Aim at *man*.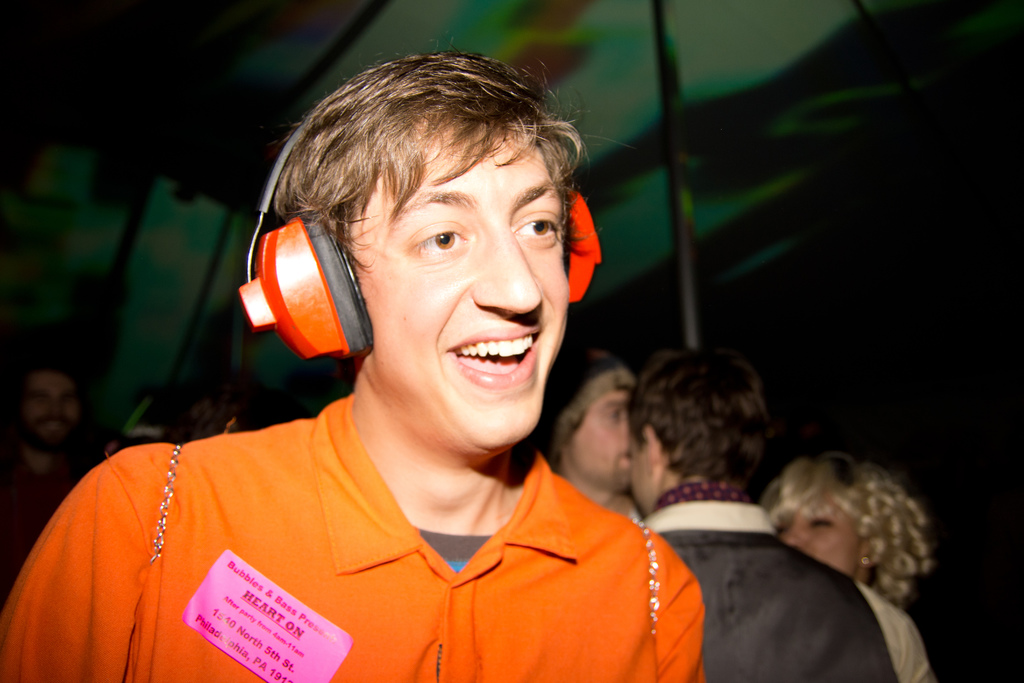
Aimed at <bbox>114, 369, 288, 448</bbox>.
